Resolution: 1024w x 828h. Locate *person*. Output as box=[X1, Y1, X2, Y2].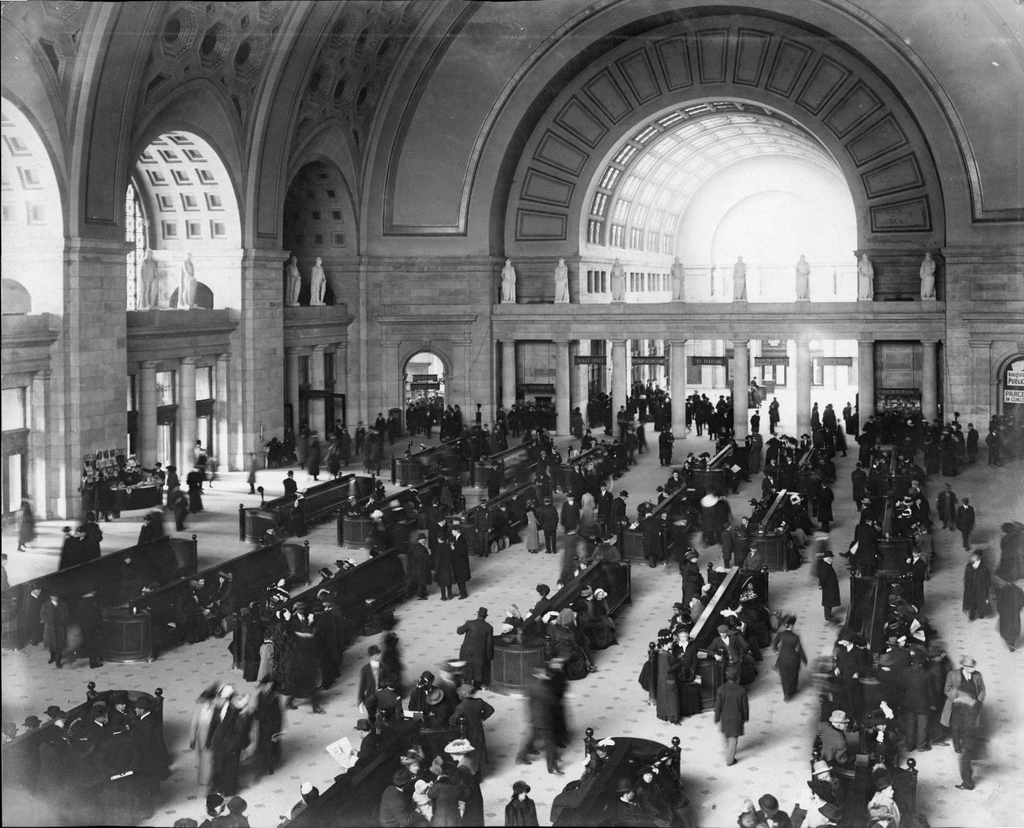
box=[388, 415, 396, 440].
